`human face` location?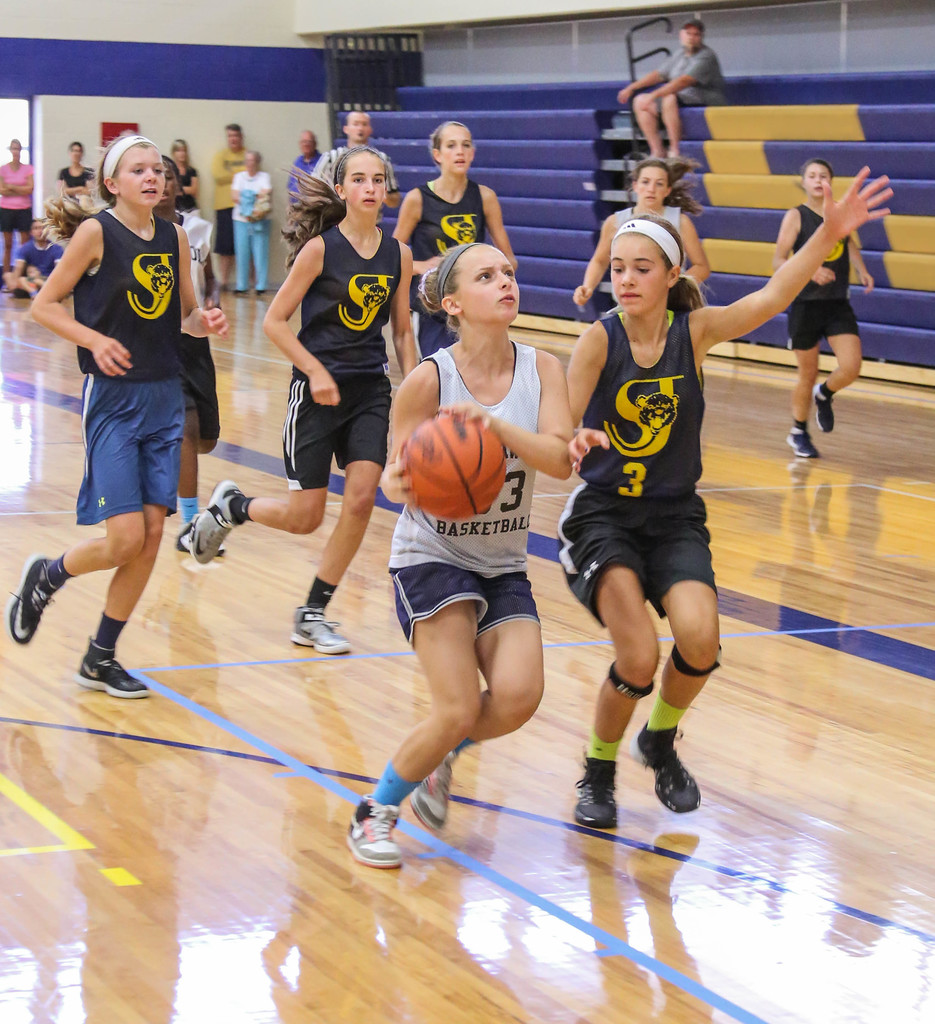
bbox(637, 160, 670, 211)
